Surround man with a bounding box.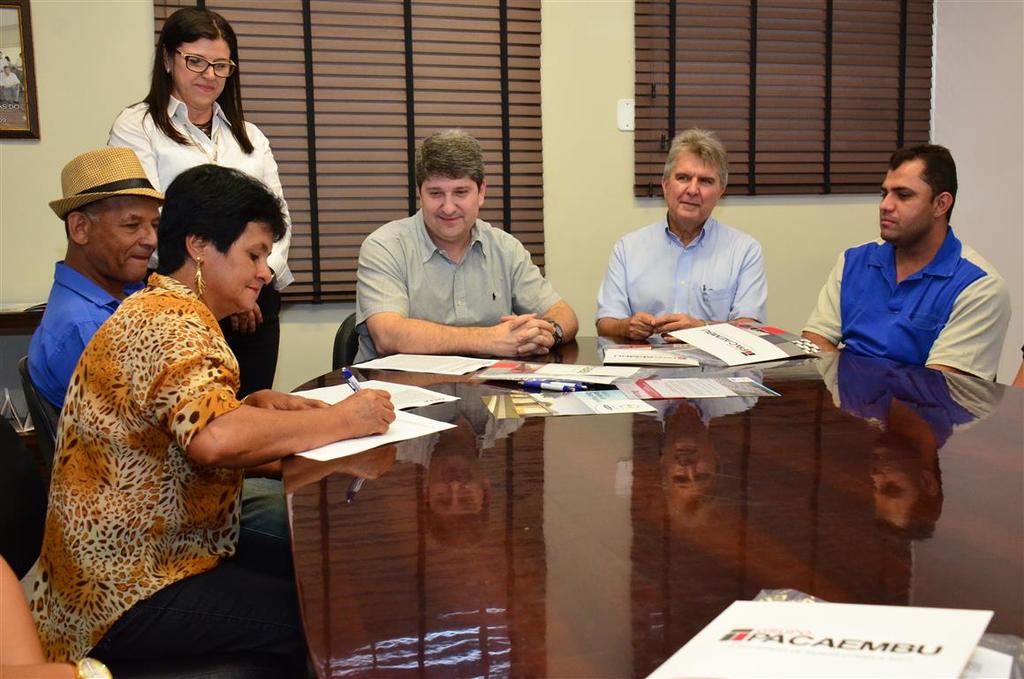
l=594, t=126, r=769, b=344.
